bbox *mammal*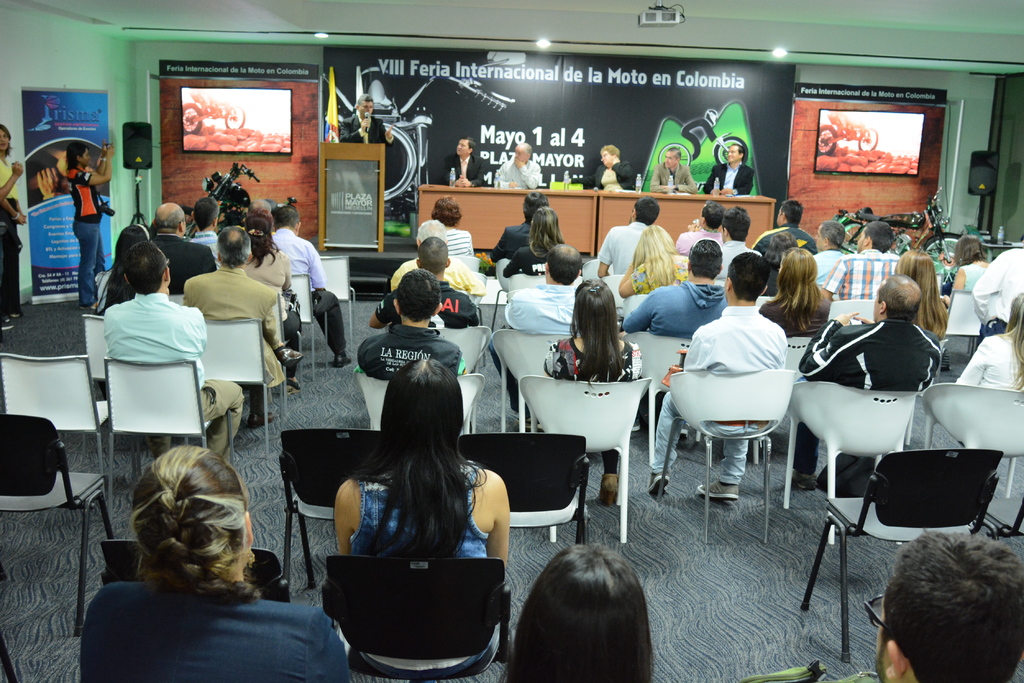
rect(564, 145, 634, 194)
